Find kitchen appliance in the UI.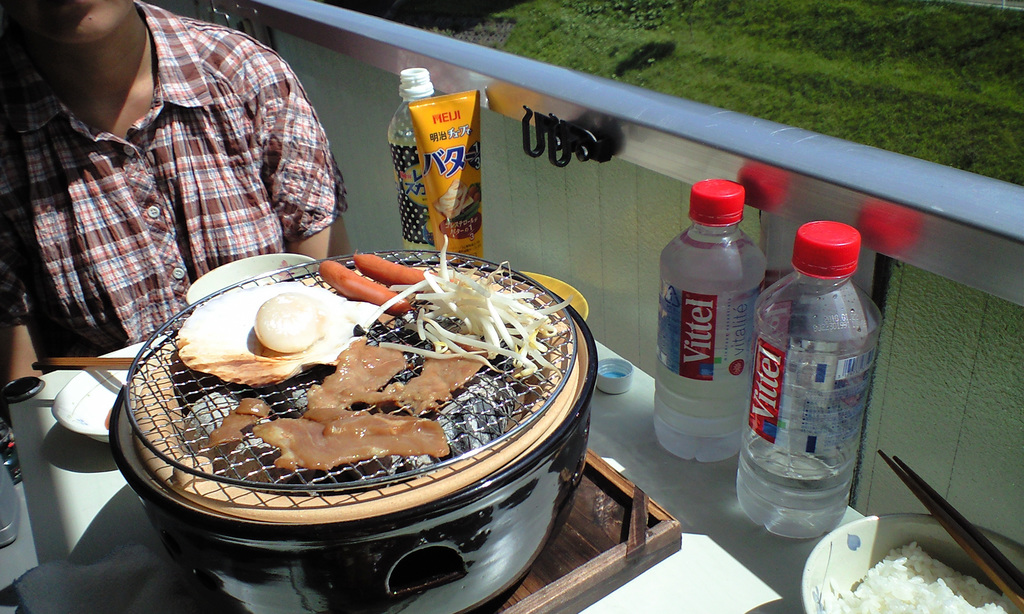
UI element at (47, 160, 606, 586).
